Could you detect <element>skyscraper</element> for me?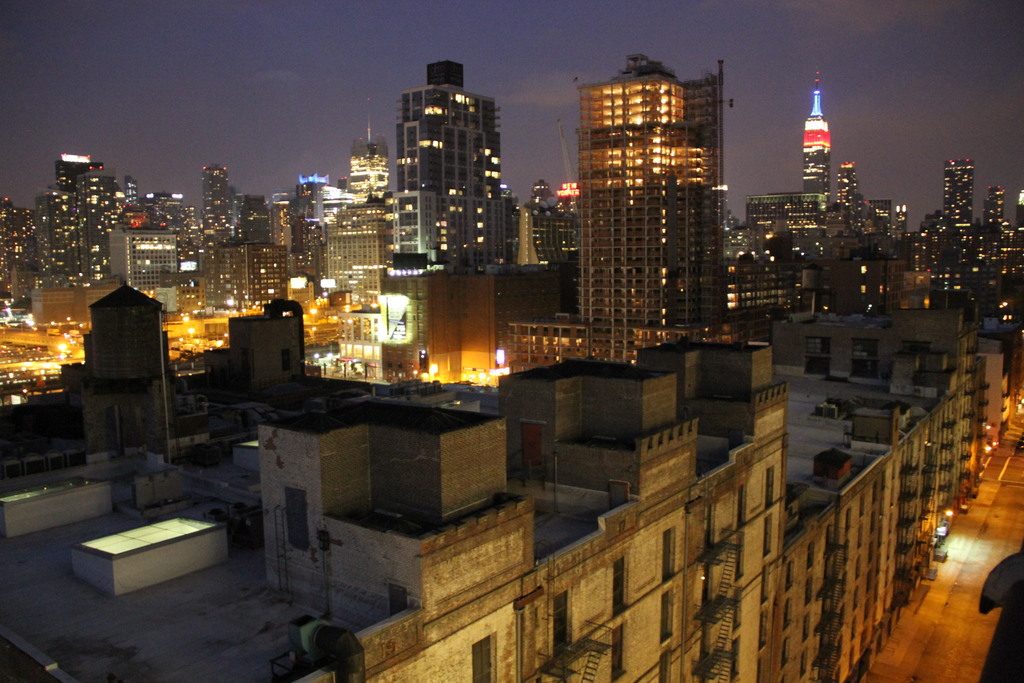
Detection result: box(840, 162, 856, 210).
